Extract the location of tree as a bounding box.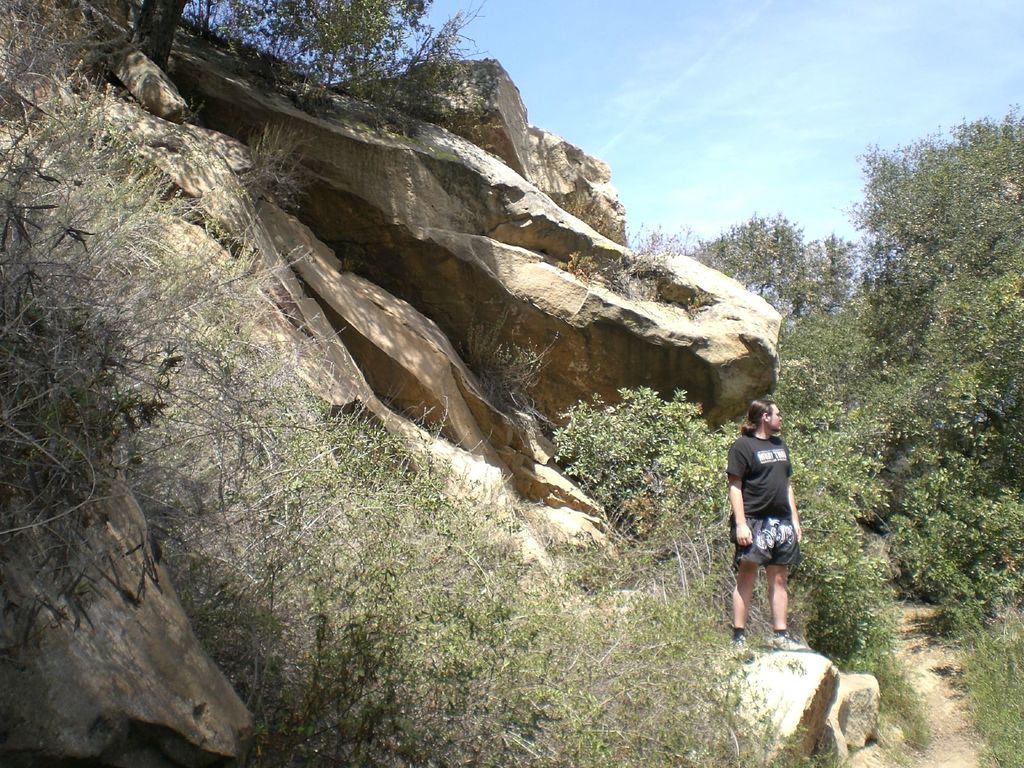
detection(687, 212, 893, 367).
